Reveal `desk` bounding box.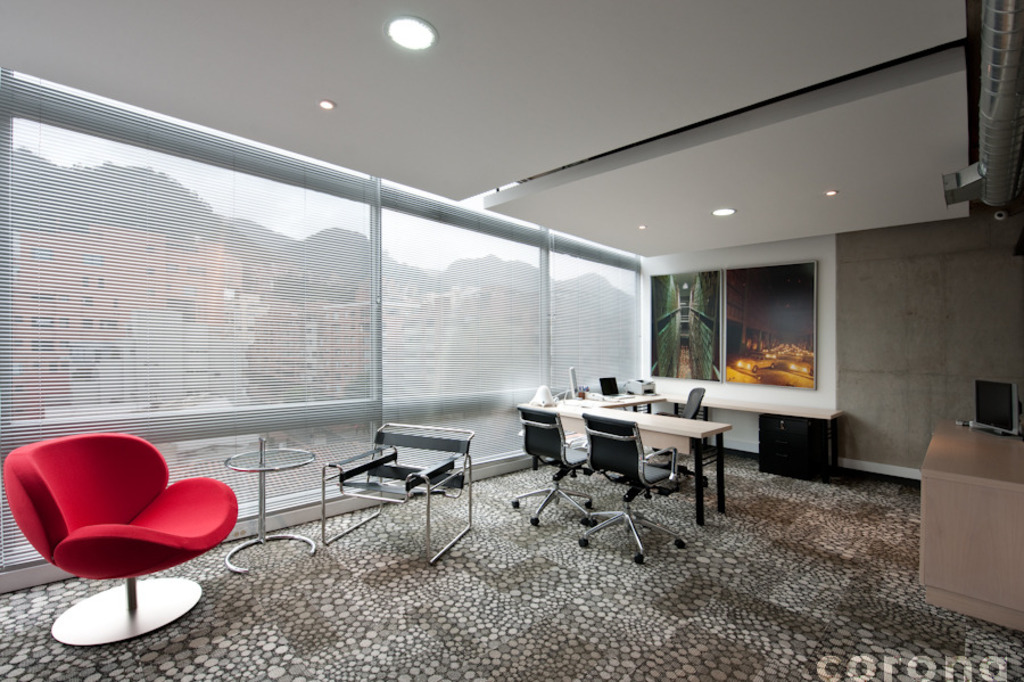
Revealed: bbox=[915, 416, 1023, 641].
